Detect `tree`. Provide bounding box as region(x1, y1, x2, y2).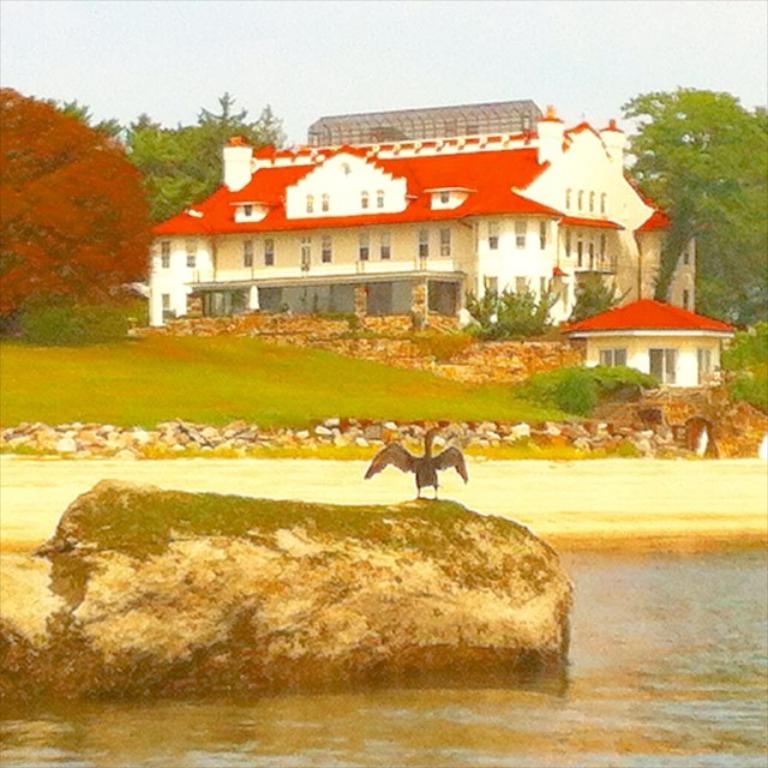
region(252, 96, 286, 145).
